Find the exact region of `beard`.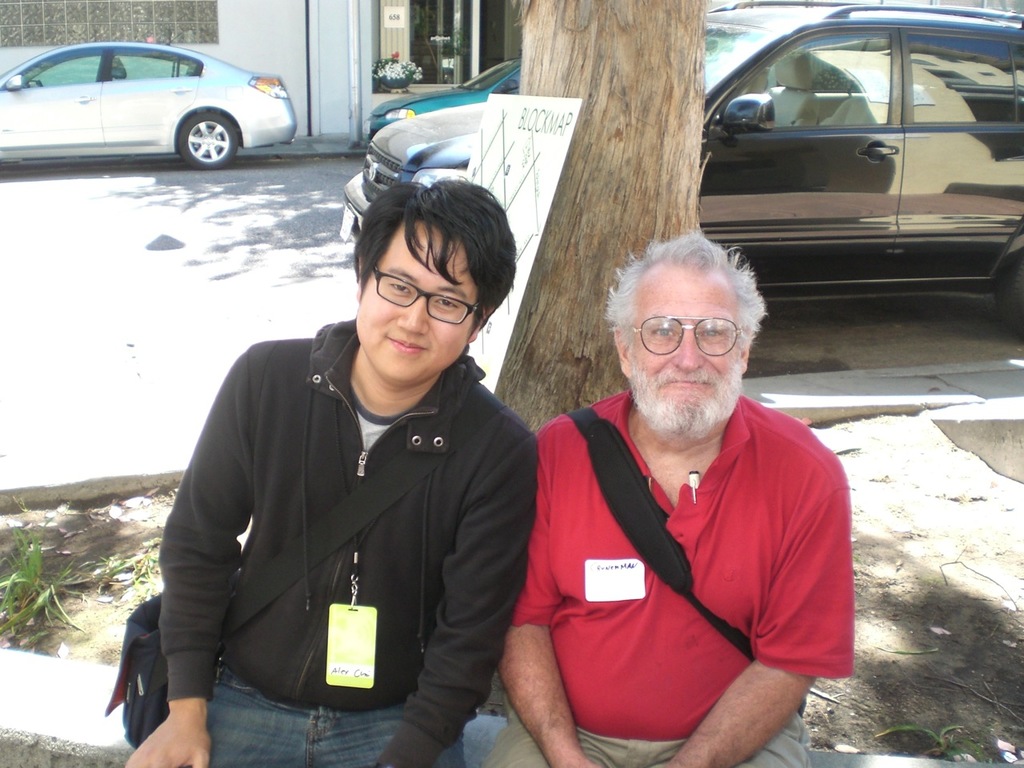
Exact region: BBox(629, 348, 743, 436).
